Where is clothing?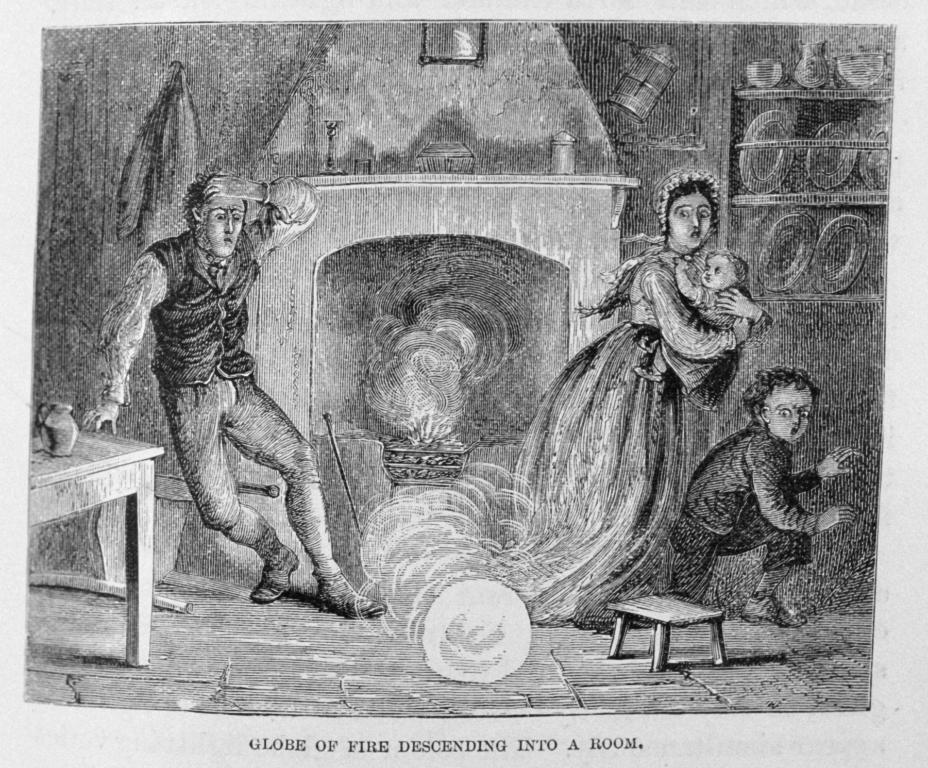
{"x1": 133, "y1": 230, "x2": 357, "y2": 598}.
